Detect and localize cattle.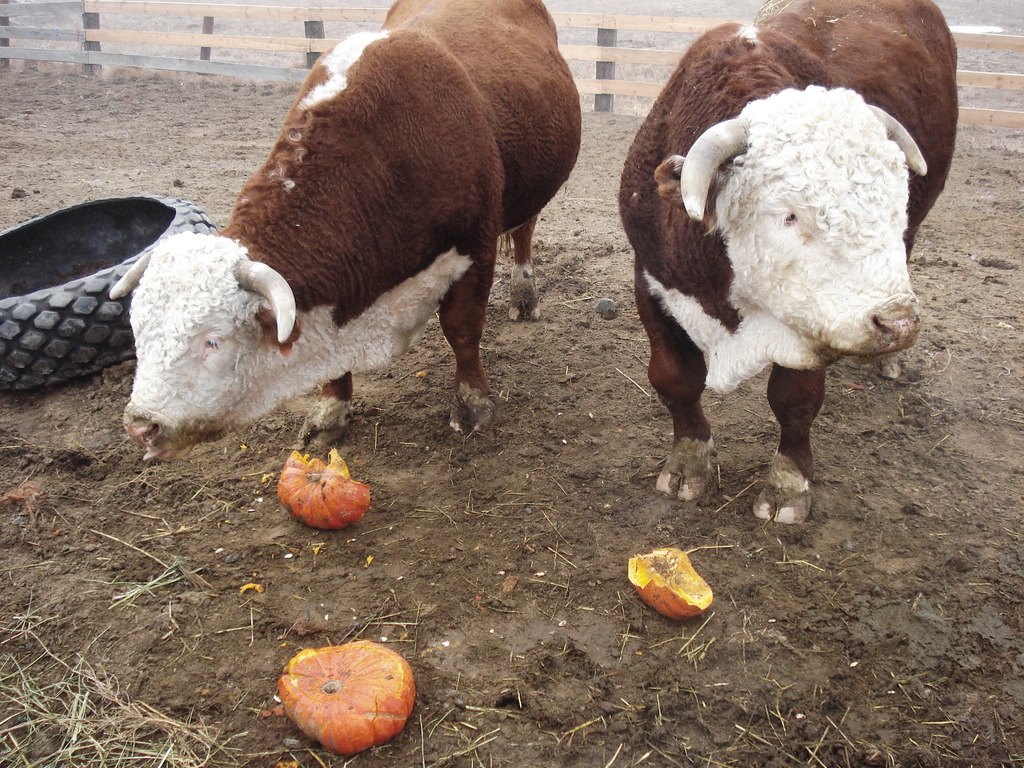
Localized at [x1=618, y1=27, x2=991, y2=574].
